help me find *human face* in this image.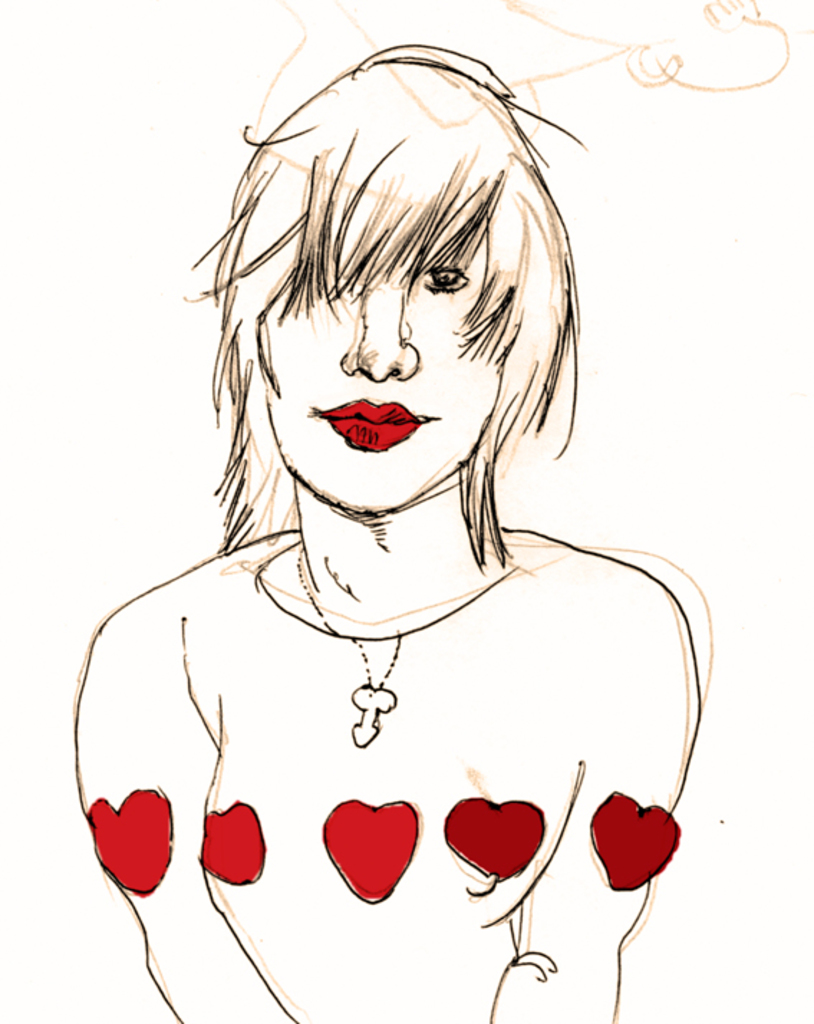
Found it: [271, 228, 502, 523].
